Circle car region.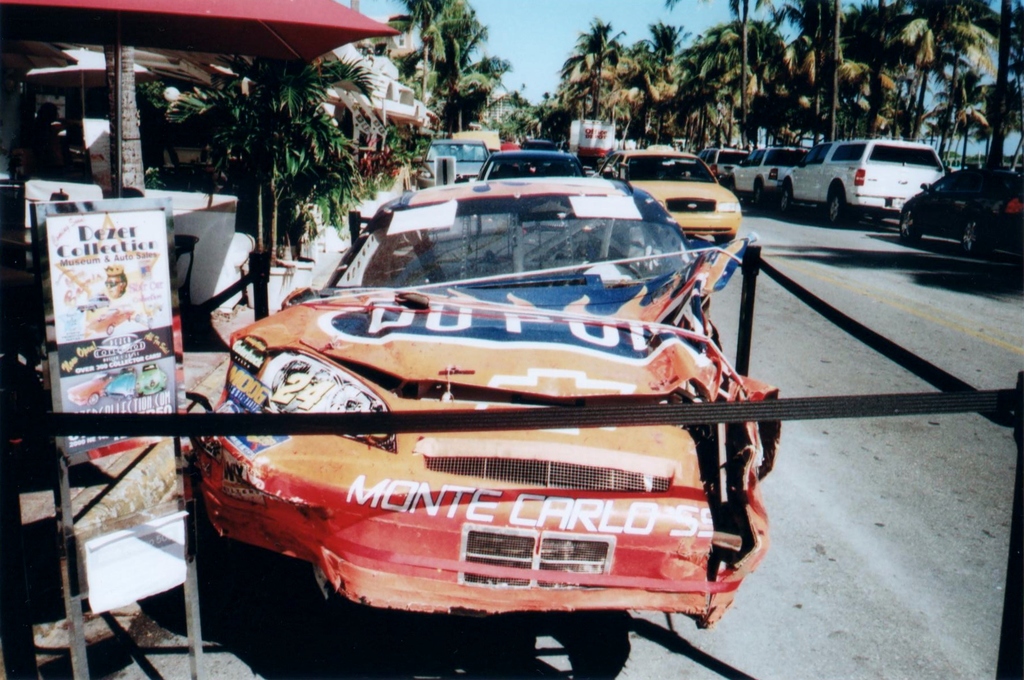
Region: <box>782,138,948,227</box>.
